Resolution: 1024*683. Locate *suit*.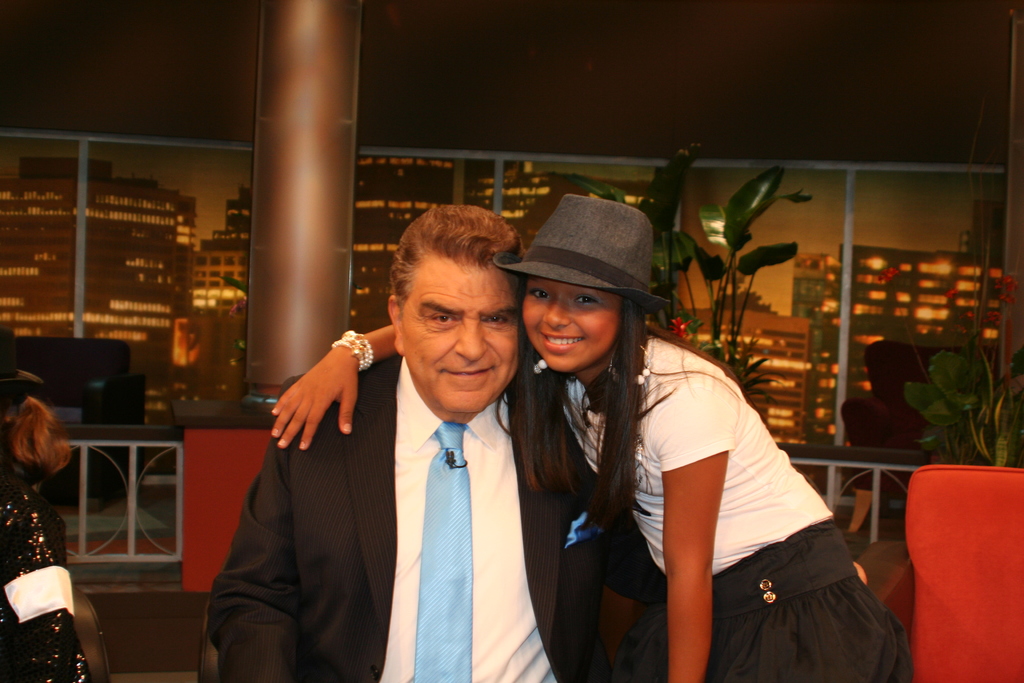
190, 329, 561, 670.
